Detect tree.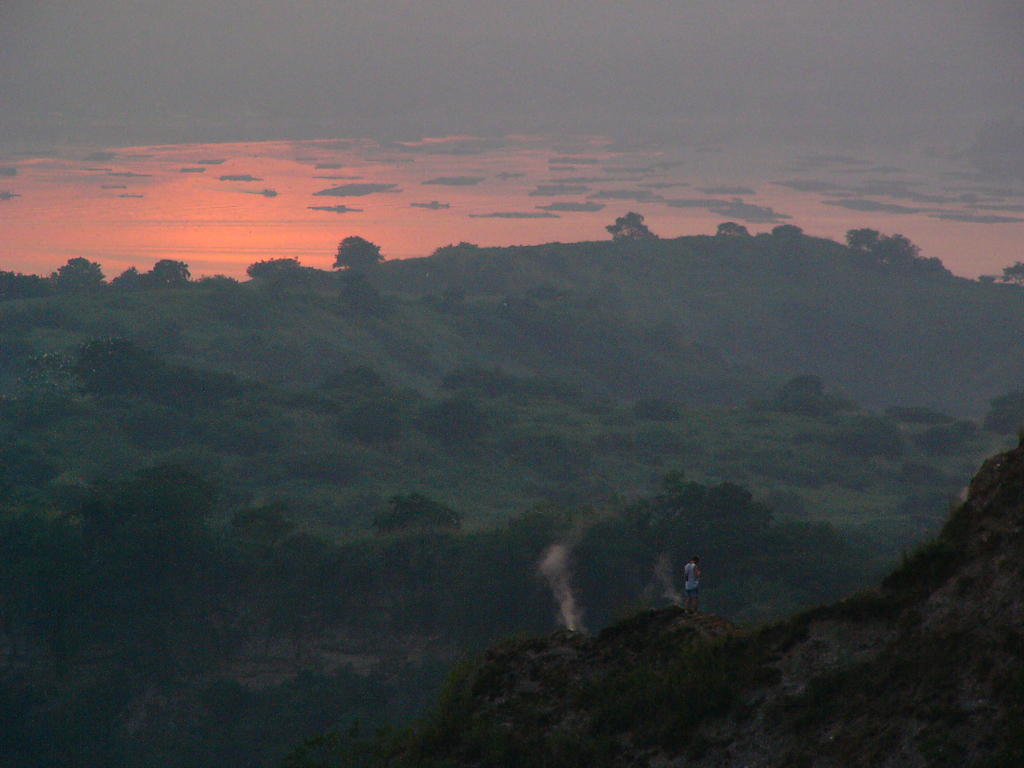
Detected at (338, 225, 387, 271).
